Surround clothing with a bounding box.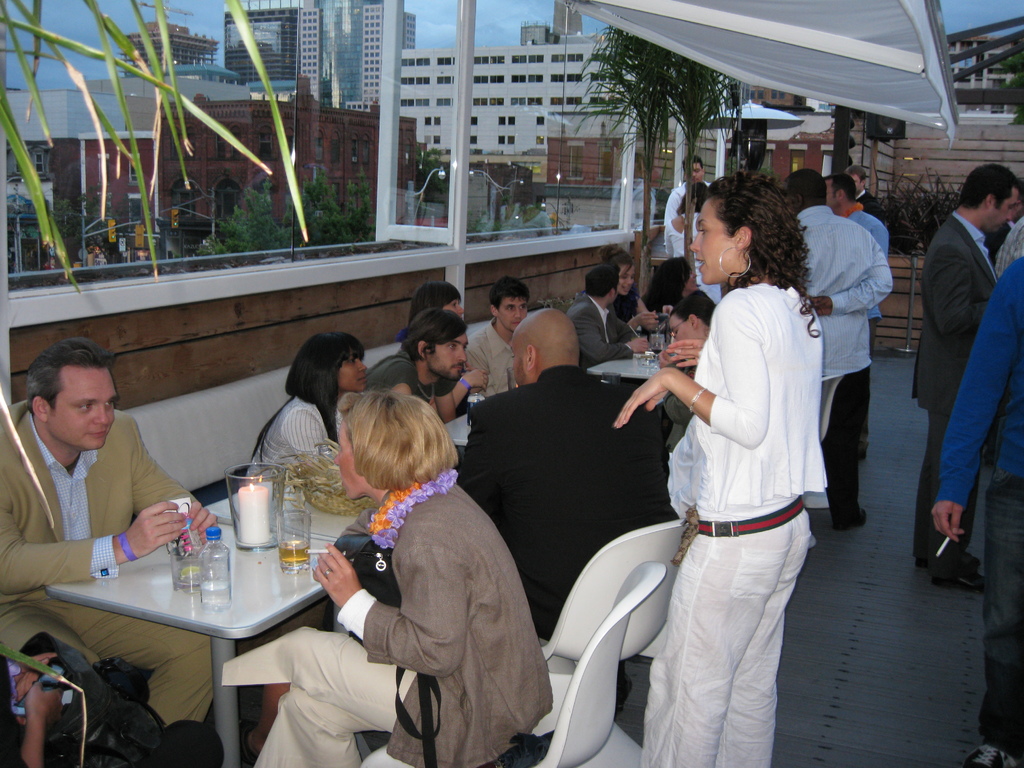
box=[611, 290, 669, 340].
